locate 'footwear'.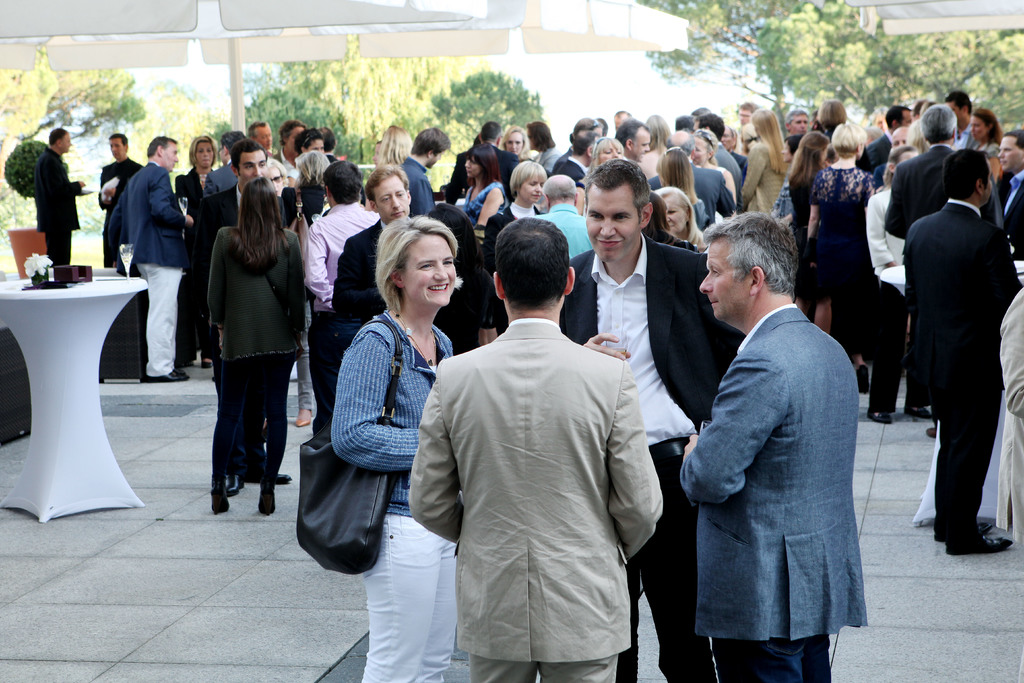
Bounding box: 221 470 245 498.
